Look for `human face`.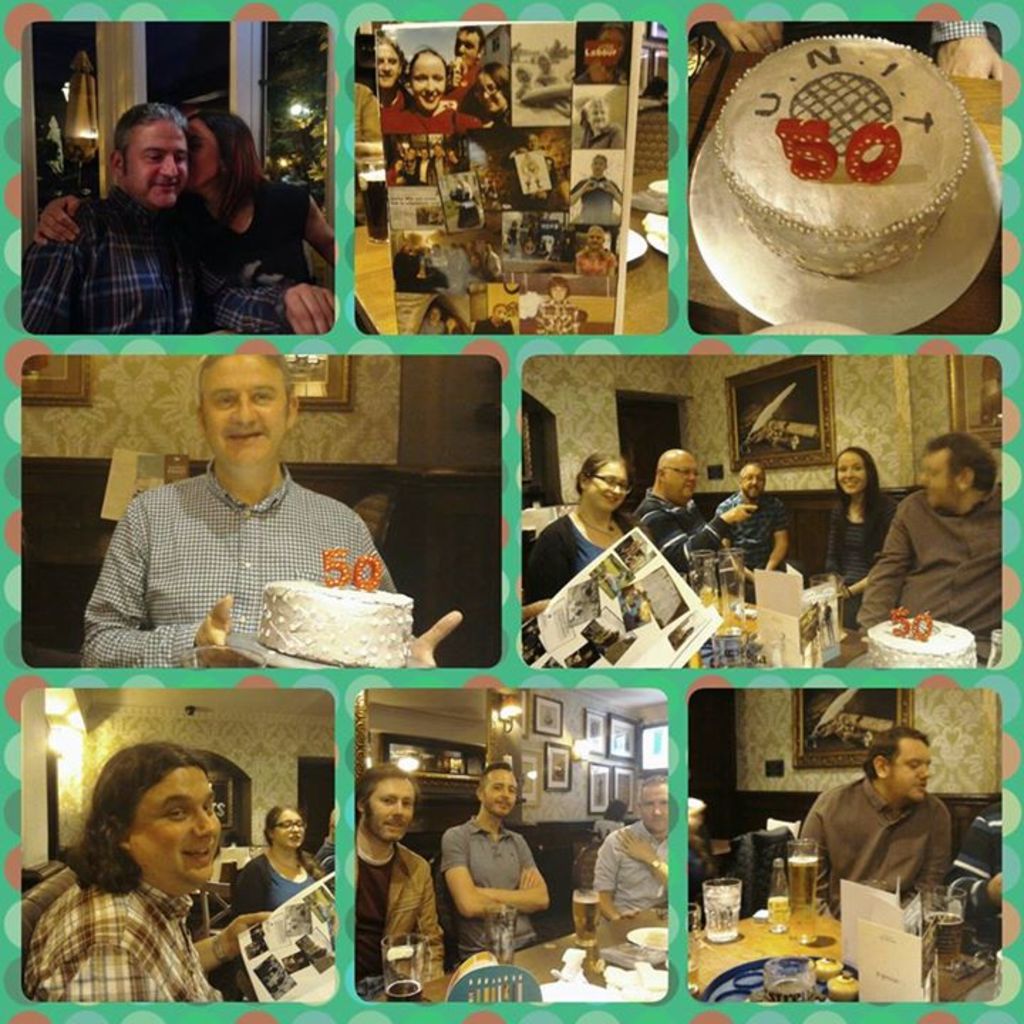
Found: left=125, top=122, right=188, bottom=210.
